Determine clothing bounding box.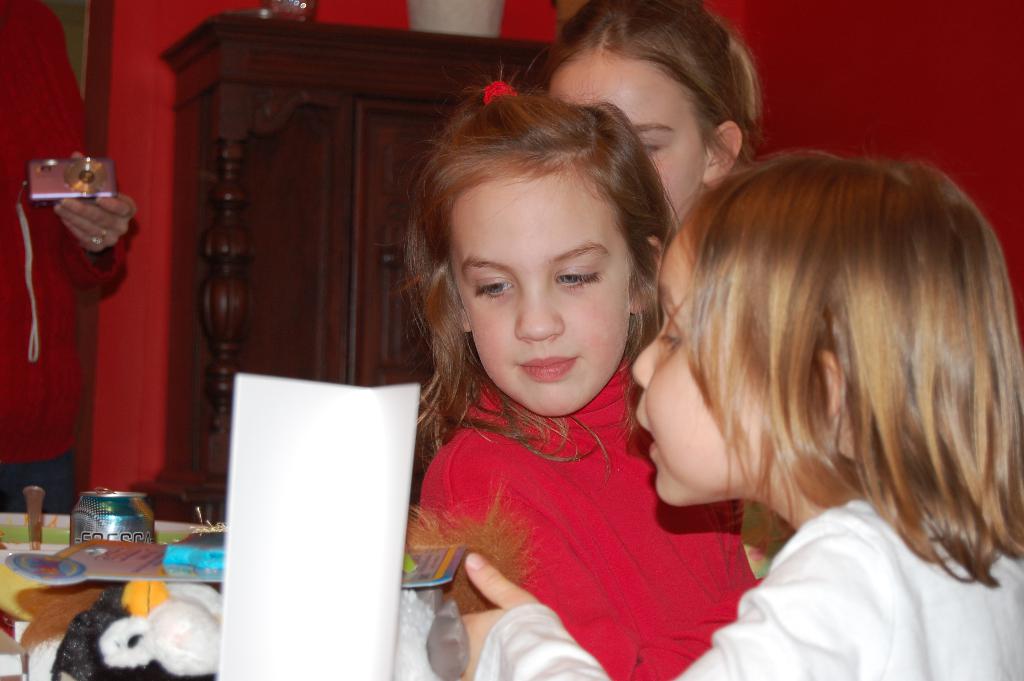
Determined: 424:359:803:680.
